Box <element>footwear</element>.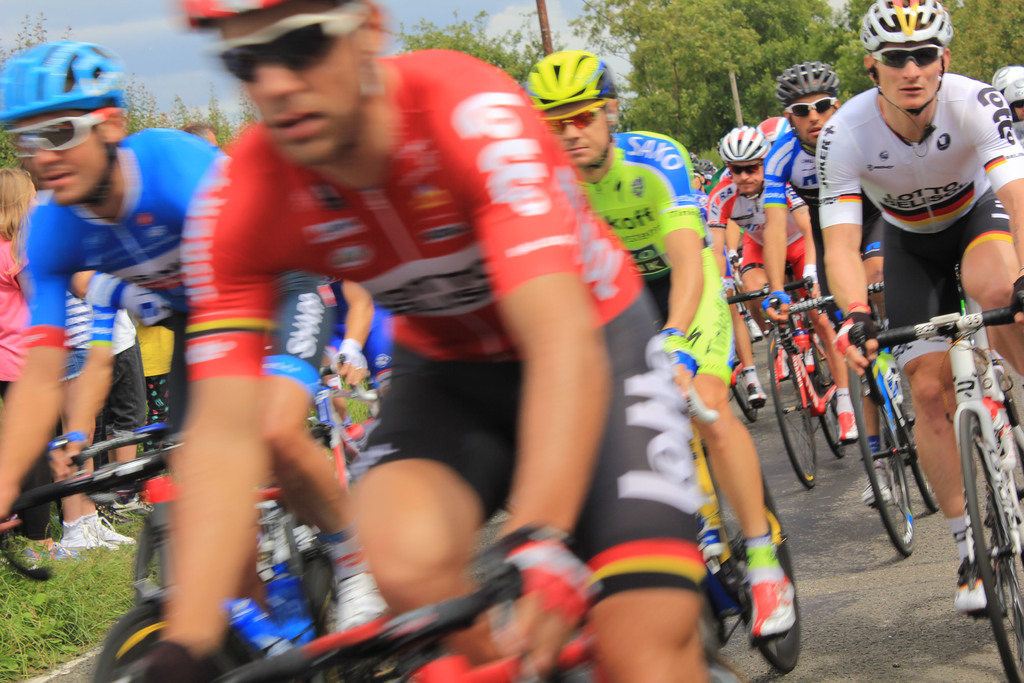
[left=771, top=342, right=787, bottom=379].
